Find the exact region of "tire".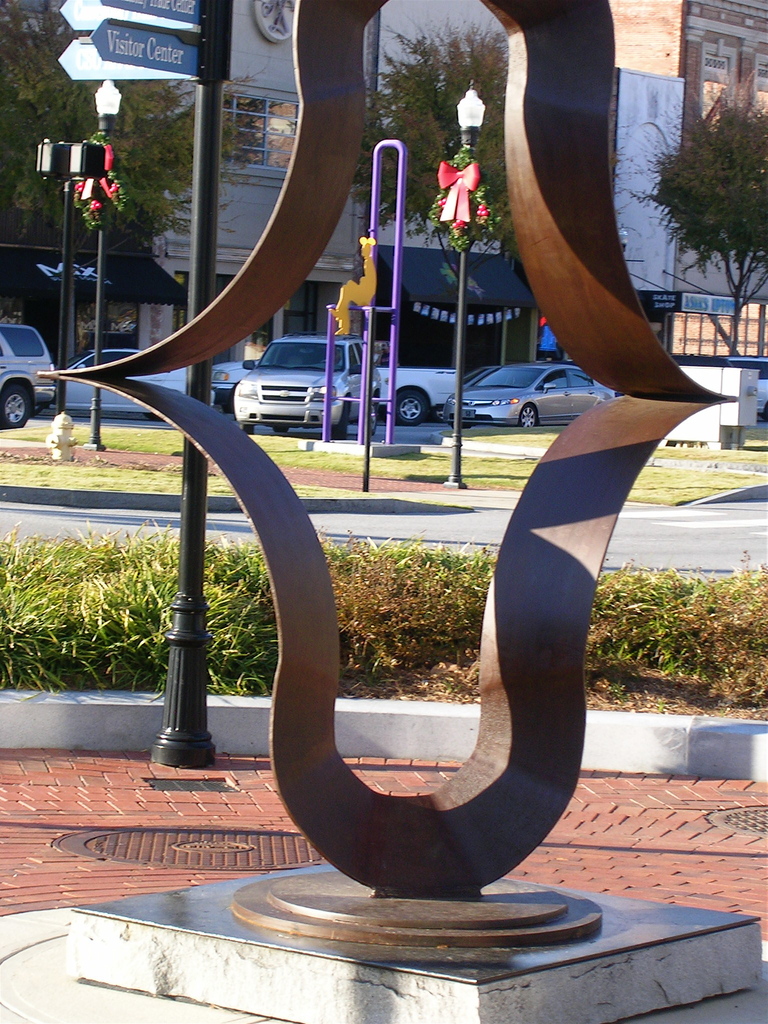
Exact region: (x1=519, y1=404, x2=534, y2=429).
